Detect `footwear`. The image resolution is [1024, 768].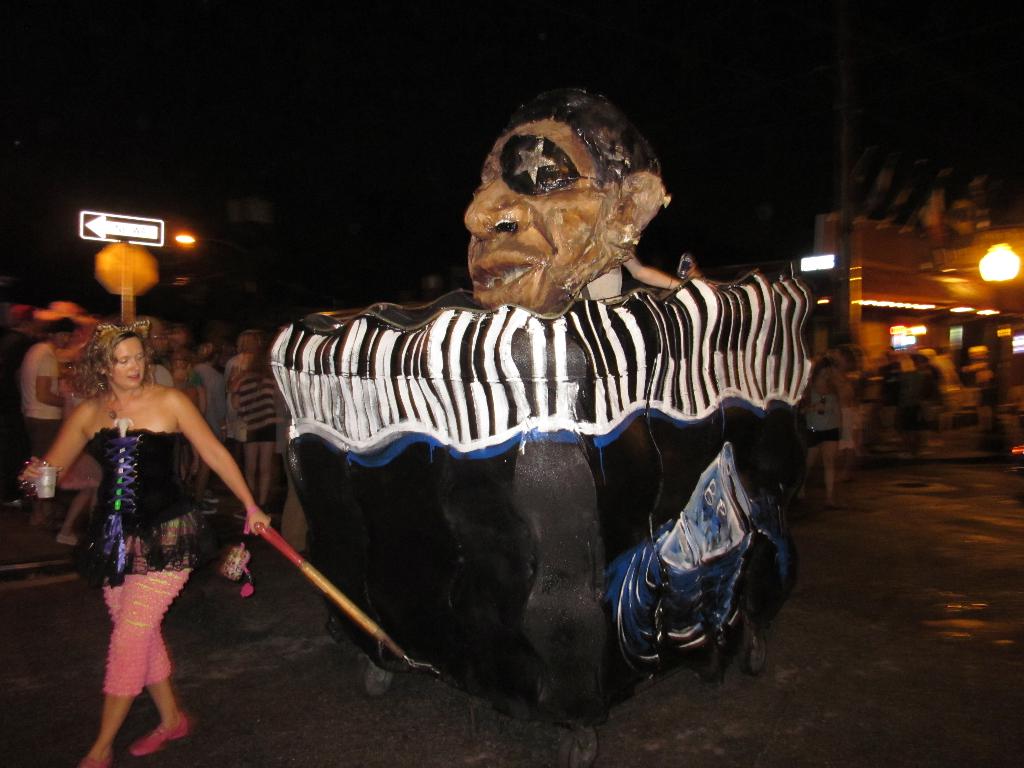
bbox=[898, 447, 918, 461].
